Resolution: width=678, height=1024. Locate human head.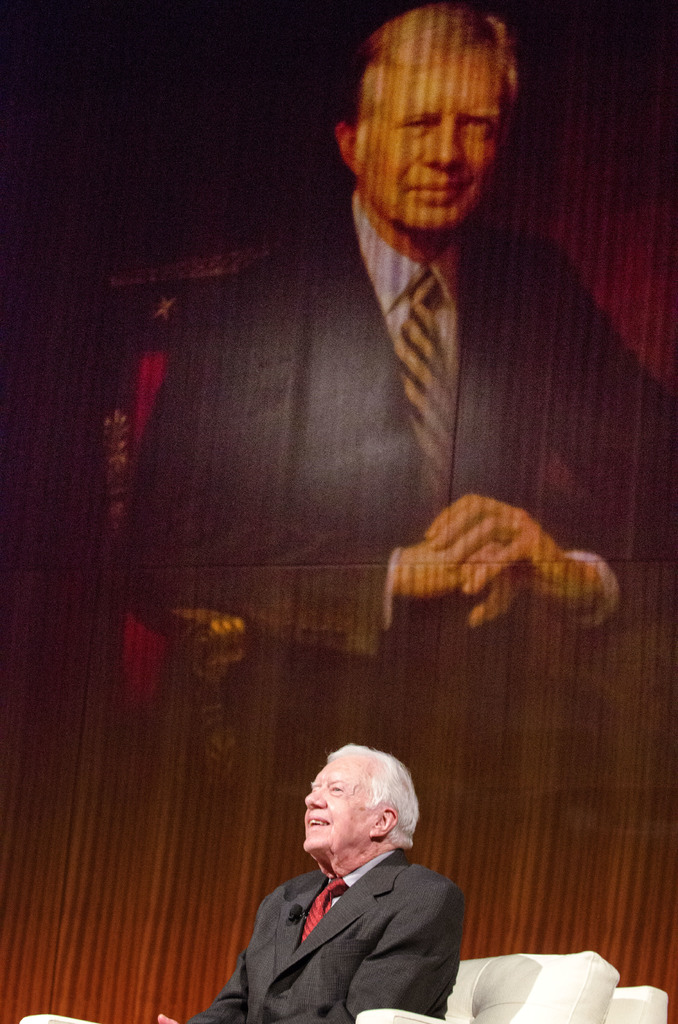
[x1=300, y1=741, x2=417, y2=867].
